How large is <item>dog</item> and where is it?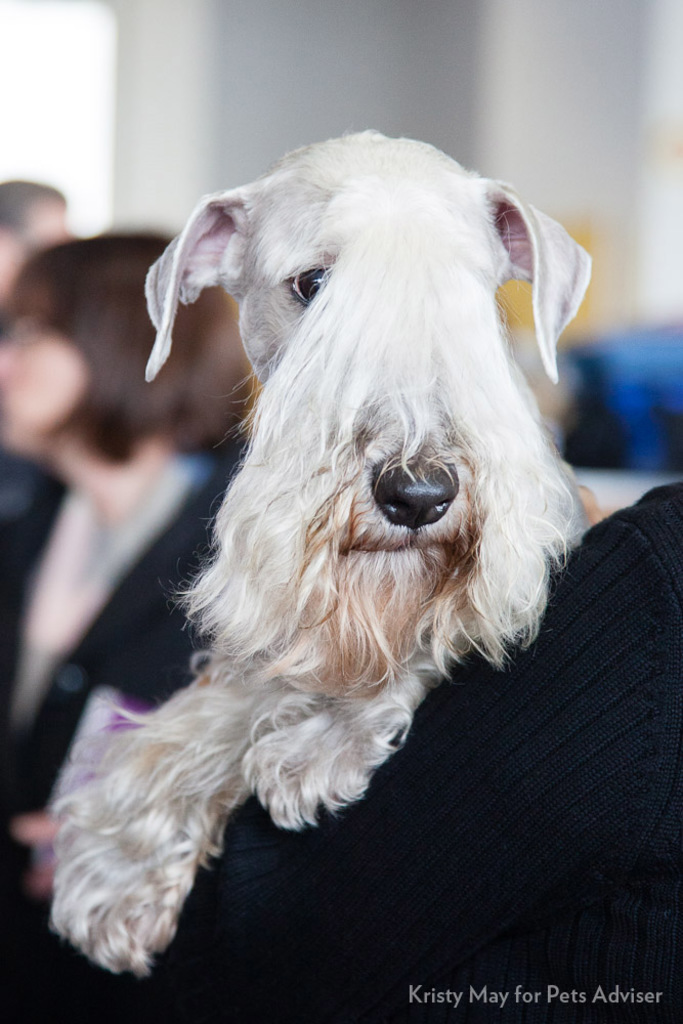
Bounding box: x1=48, y1=128, x2=596, y2=987.
